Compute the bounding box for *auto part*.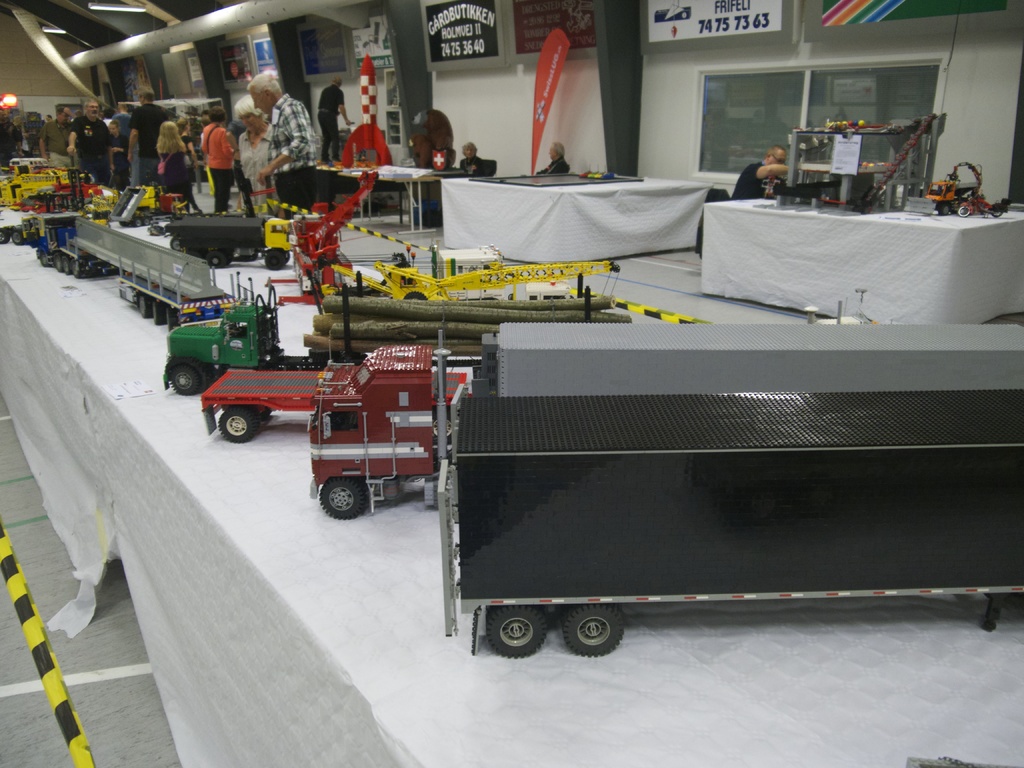
[563, 608, 623, 659].
